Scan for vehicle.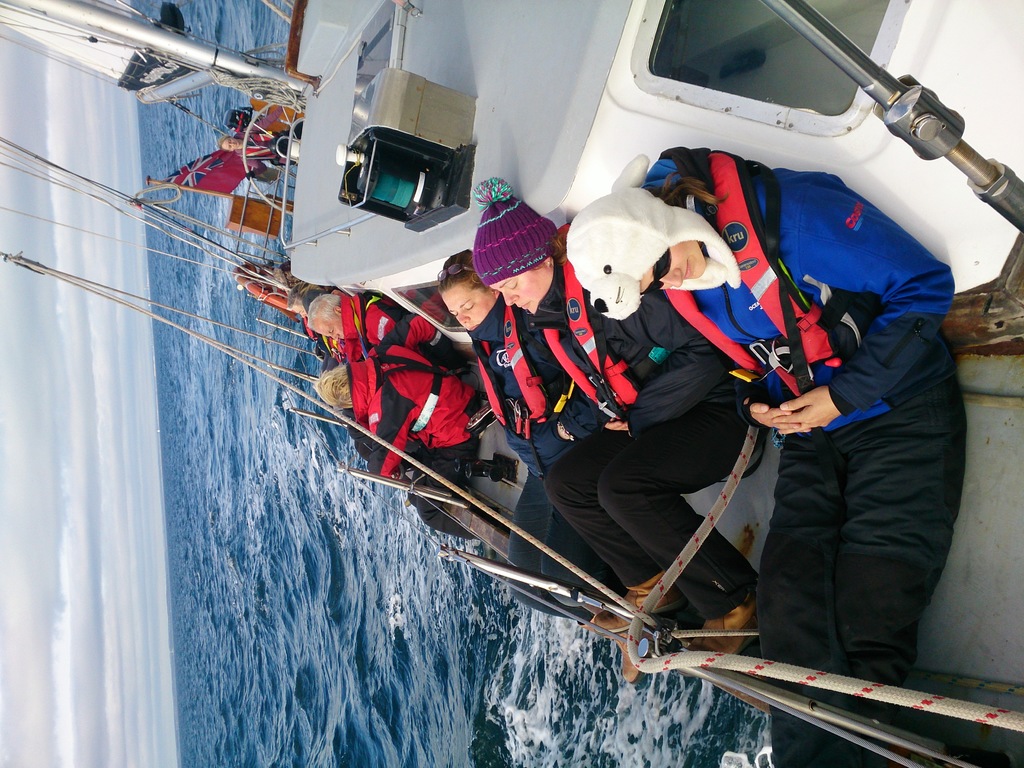
Scan result: select_region(0, 0, 1023, 767).
